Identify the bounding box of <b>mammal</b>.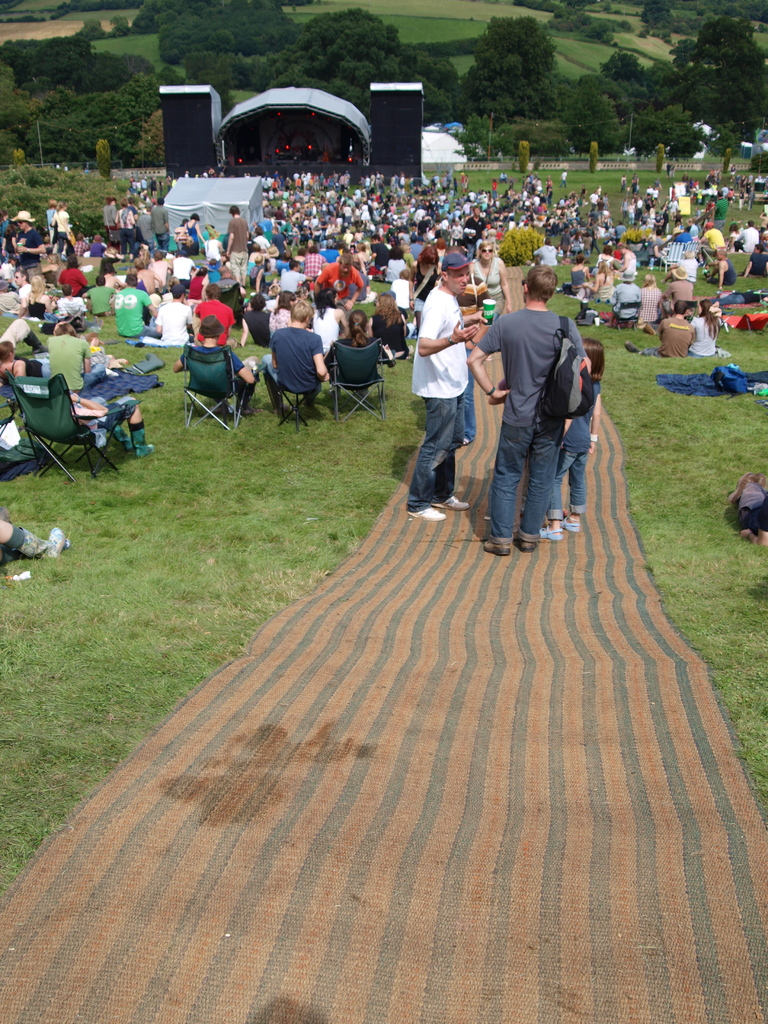
x1=364 y1=292 x2=410 y2=357.
